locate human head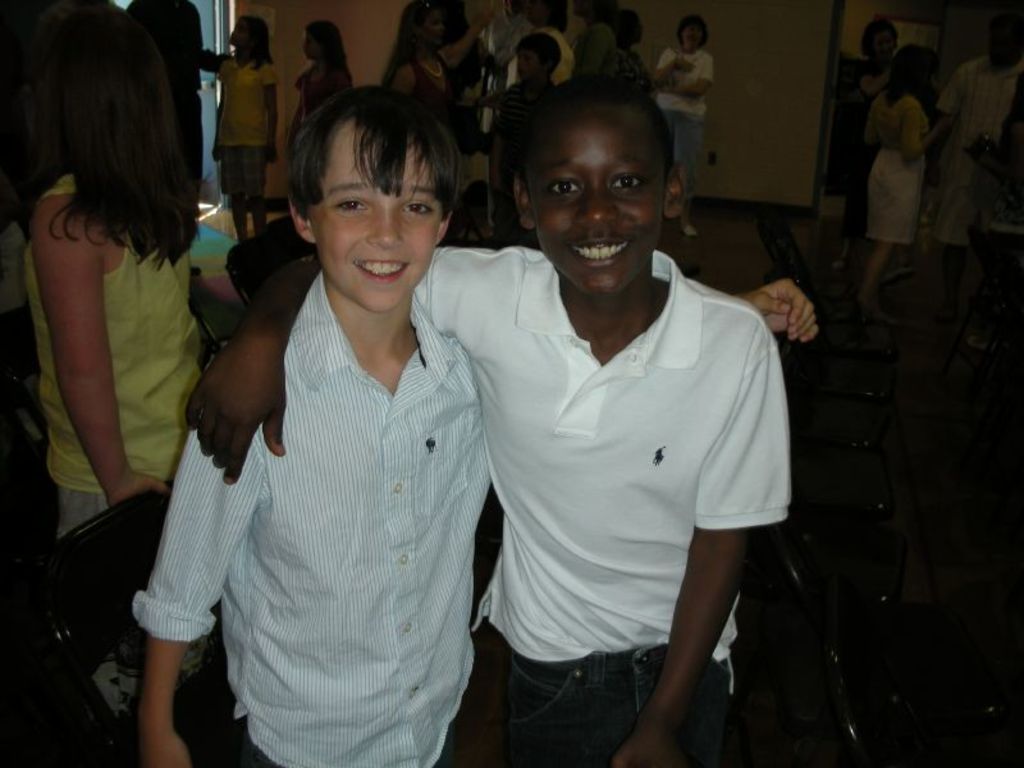
detection(399, 0, 440, 49)
